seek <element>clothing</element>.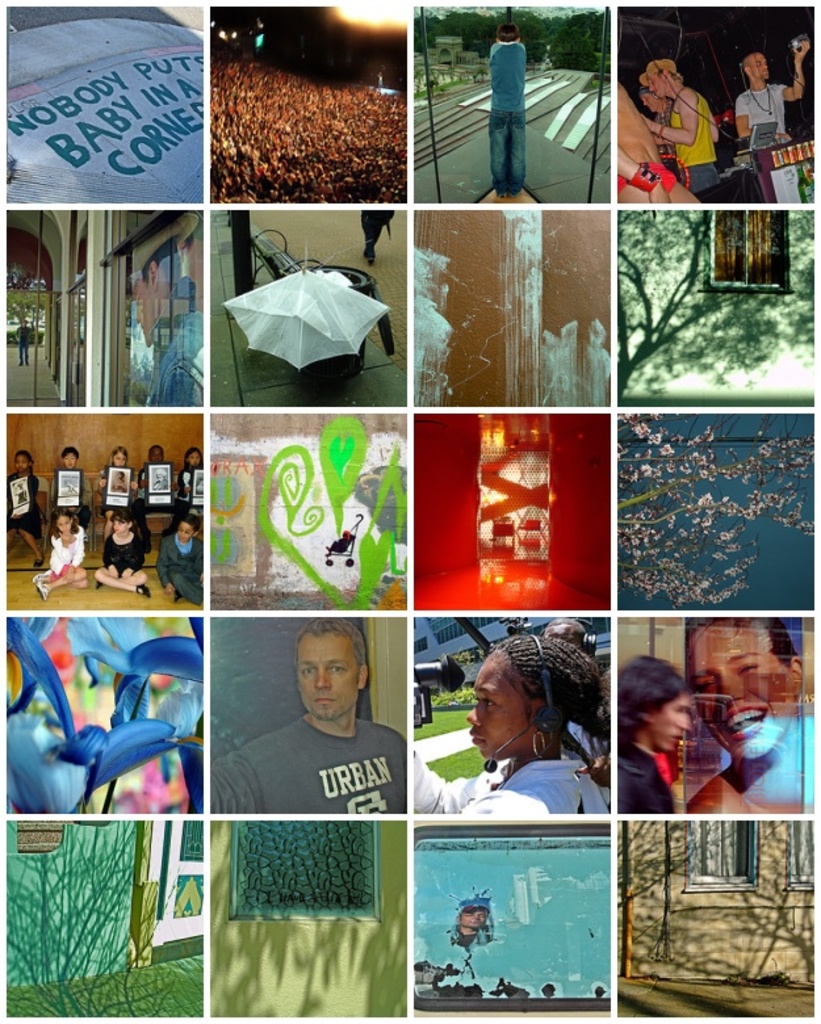
region(175, 467, 202, 498).
